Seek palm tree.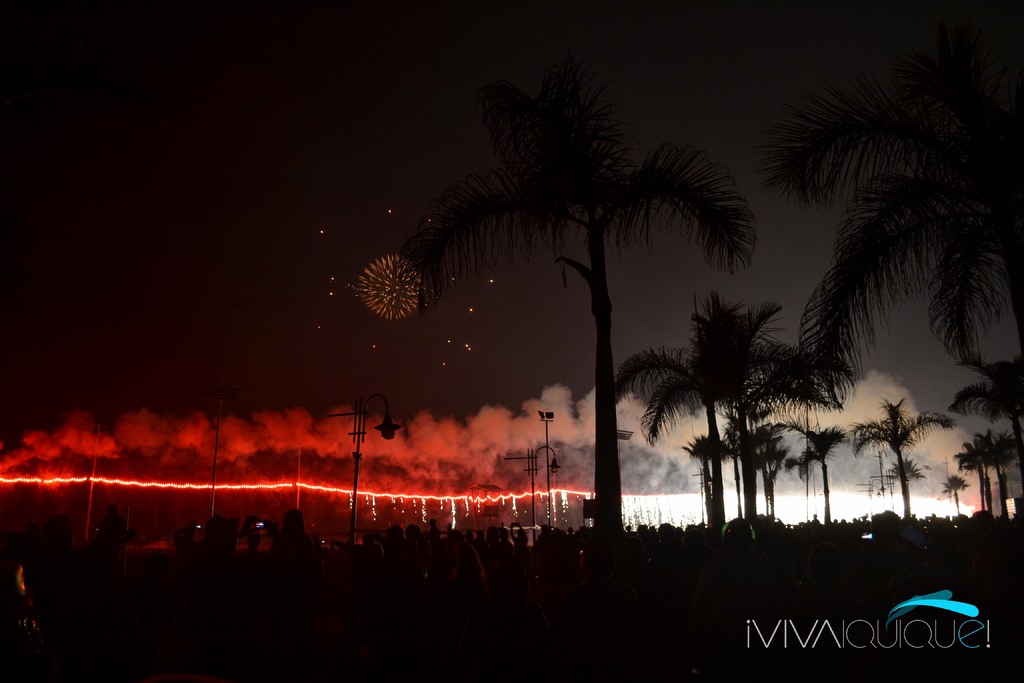
{"x1": 637, "y1": 295, "x2": 786, "y2": 529}.
